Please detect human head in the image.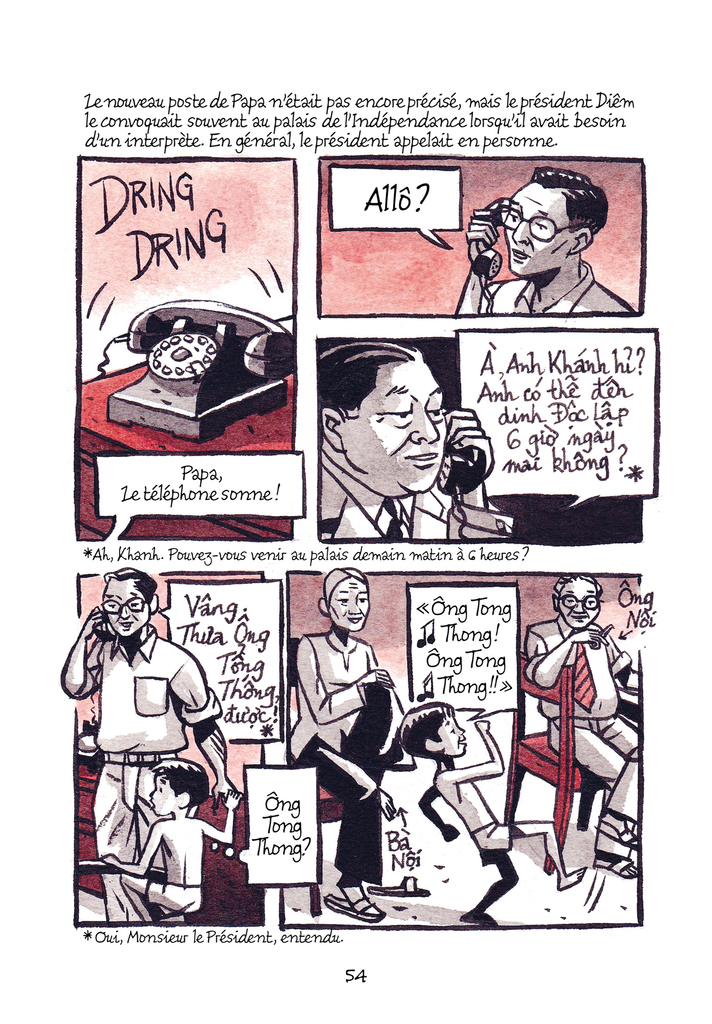
{"x1": 148, "y1": 757, "x2": 209, "y2": 813}.
